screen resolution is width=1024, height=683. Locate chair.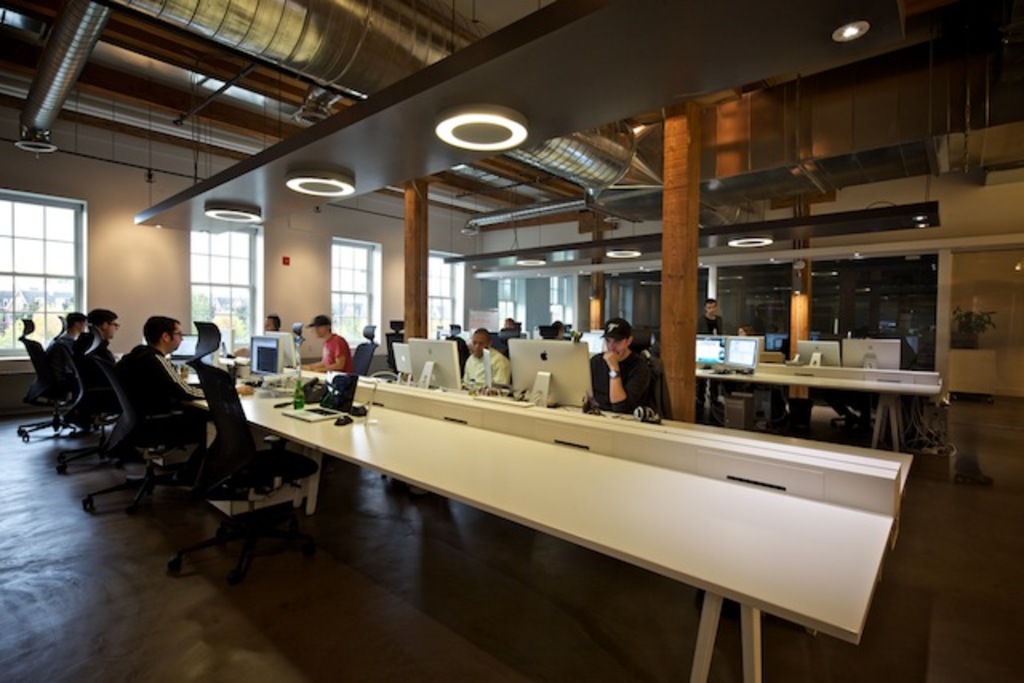
Rect(13, 309, 83, 440).
